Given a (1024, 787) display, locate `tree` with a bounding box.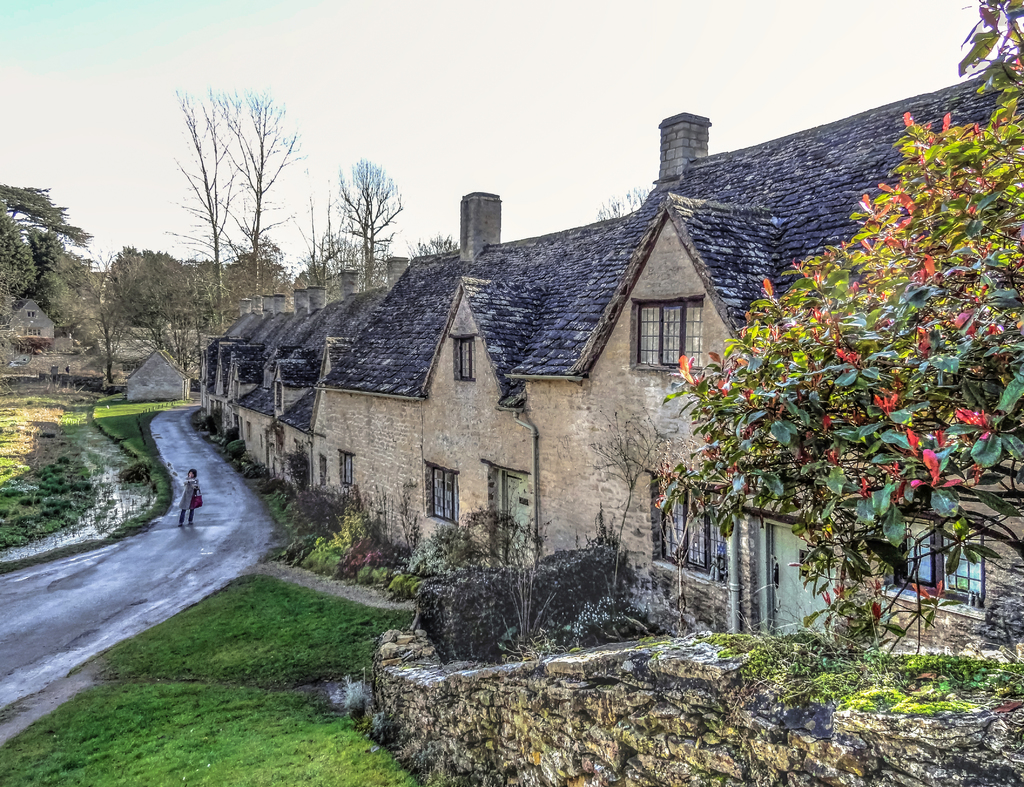
Located: <region>296, 168, 362, 281</region>.
